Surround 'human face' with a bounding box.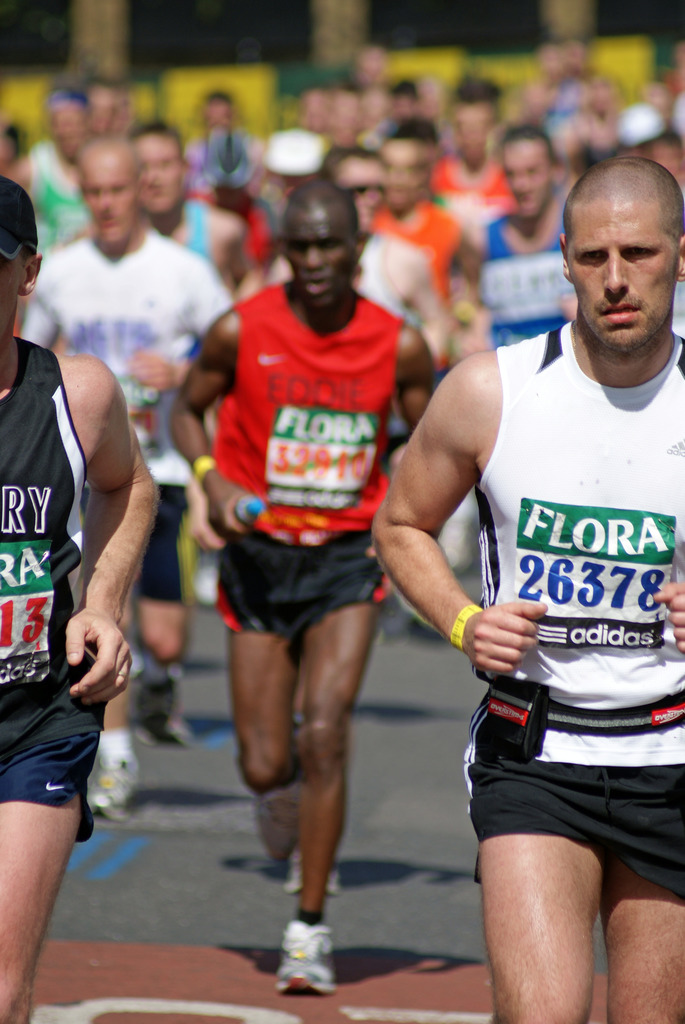
0:136:12:162.
